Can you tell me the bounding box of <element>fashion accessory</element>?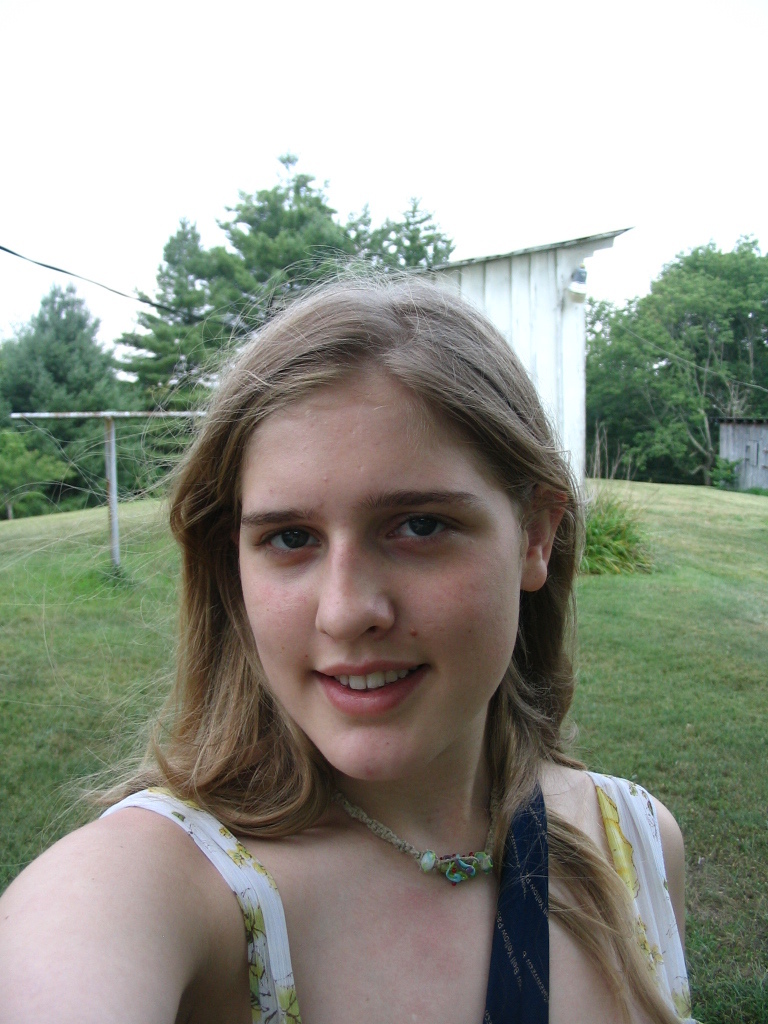
<box>473,764,548,1023</box>.
